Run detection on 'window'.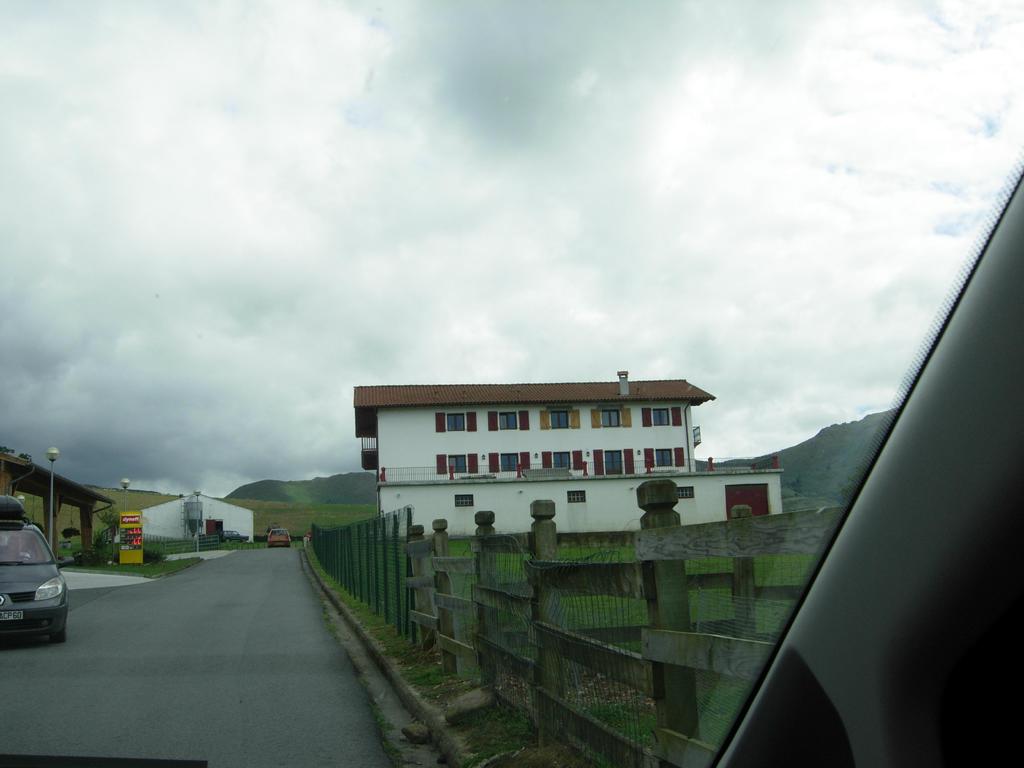
Result: {"left": 642, "top": 444, "right": 685, "bottom": 466}.
